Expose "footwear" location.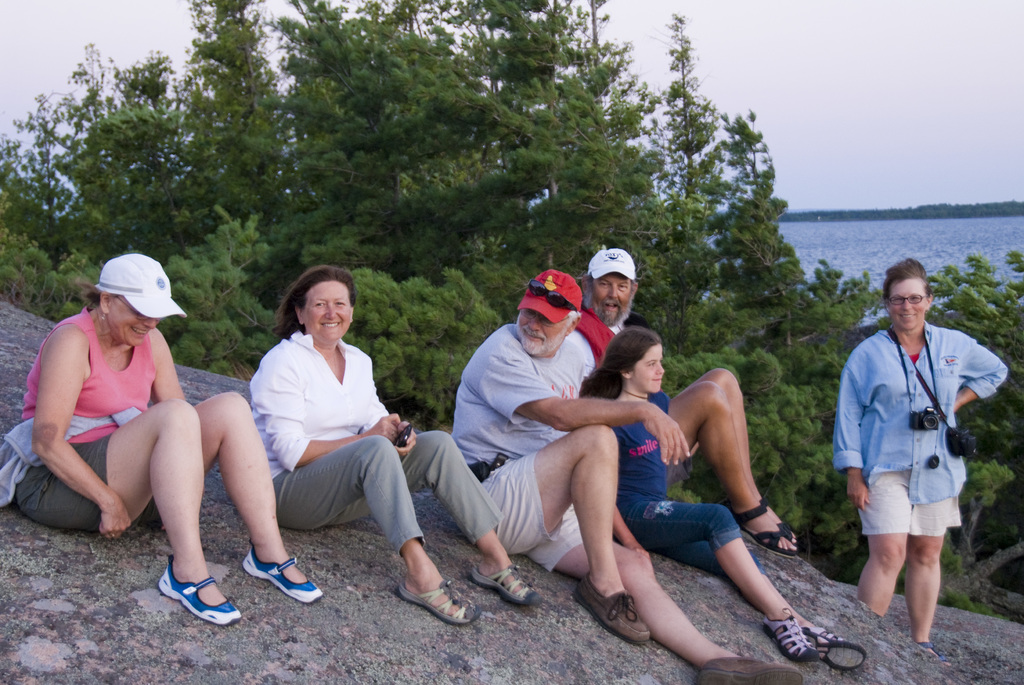
Exposed at 572,570,653,649.
